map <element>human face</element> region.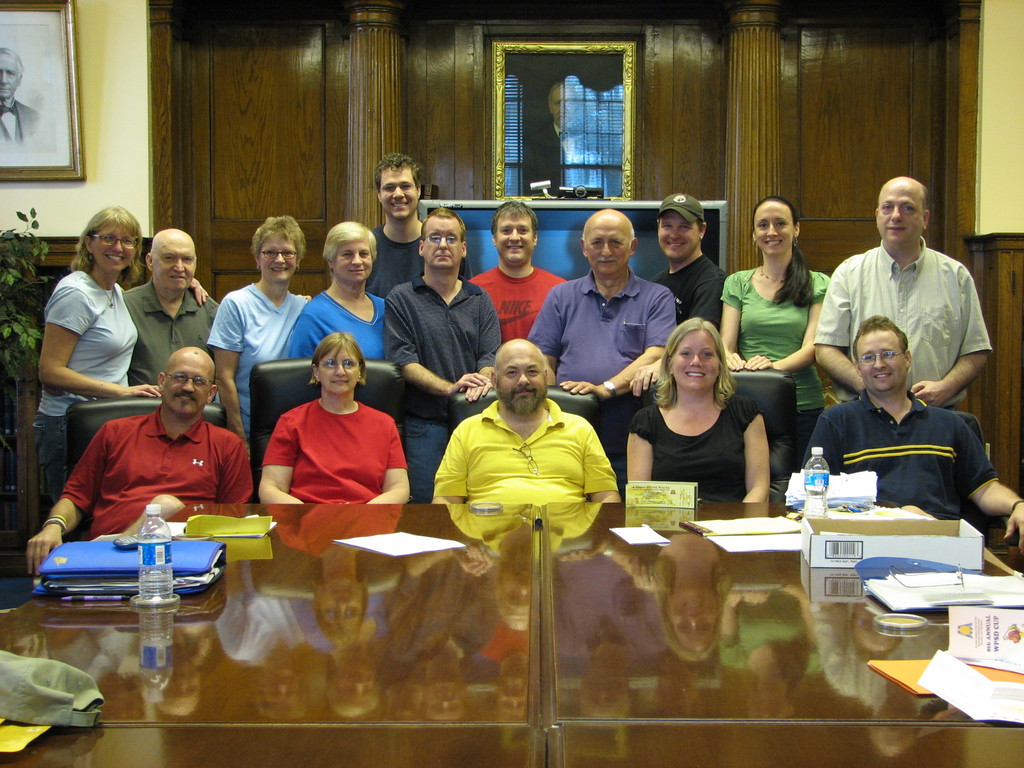
Mapped to 673, 335, 717, 389.
